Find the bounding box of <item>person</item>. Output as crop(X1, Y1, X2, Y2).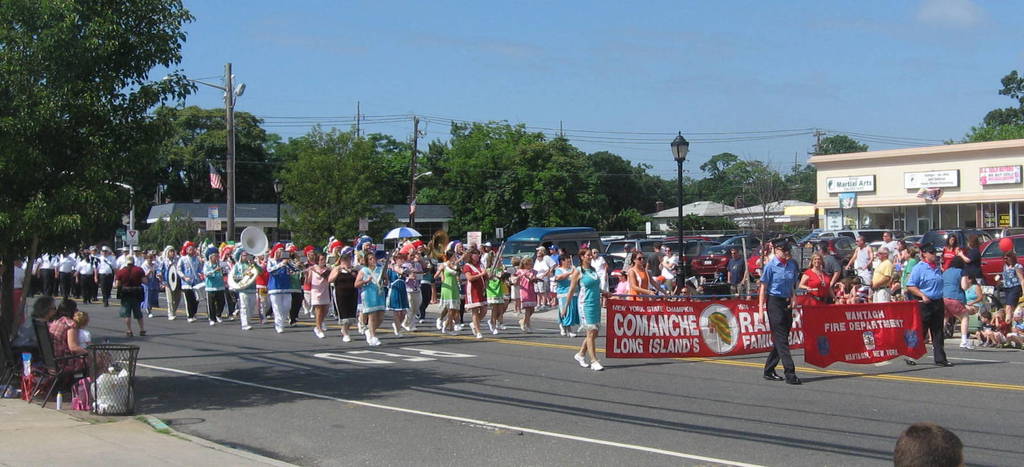
crop(40, 299, 93, 384).
